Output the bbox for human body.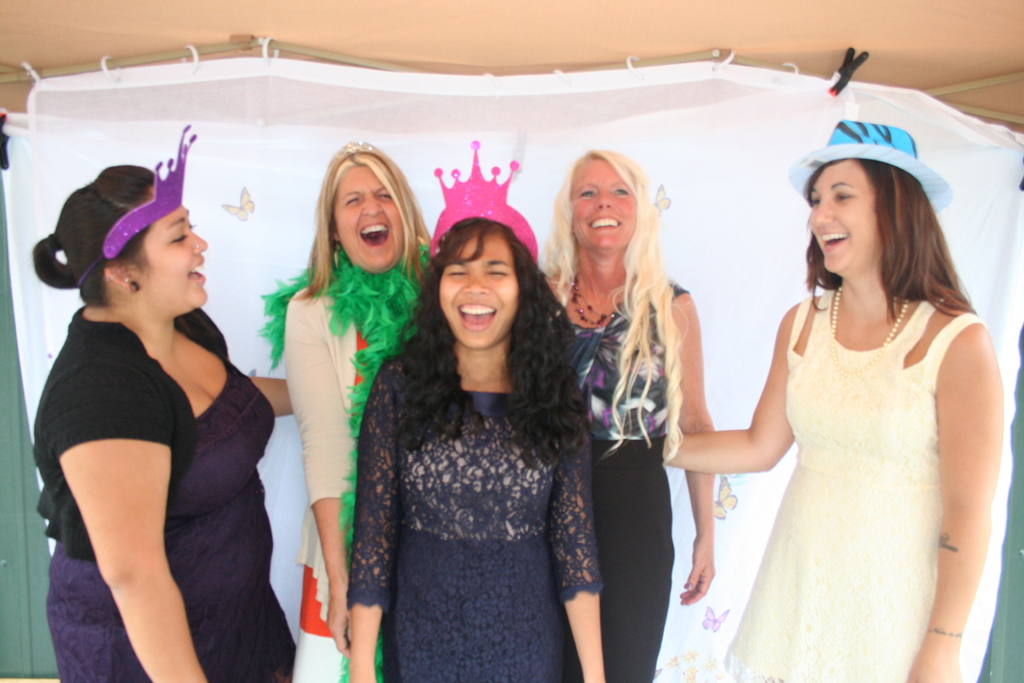
locate(341, 212, 605, 681).
